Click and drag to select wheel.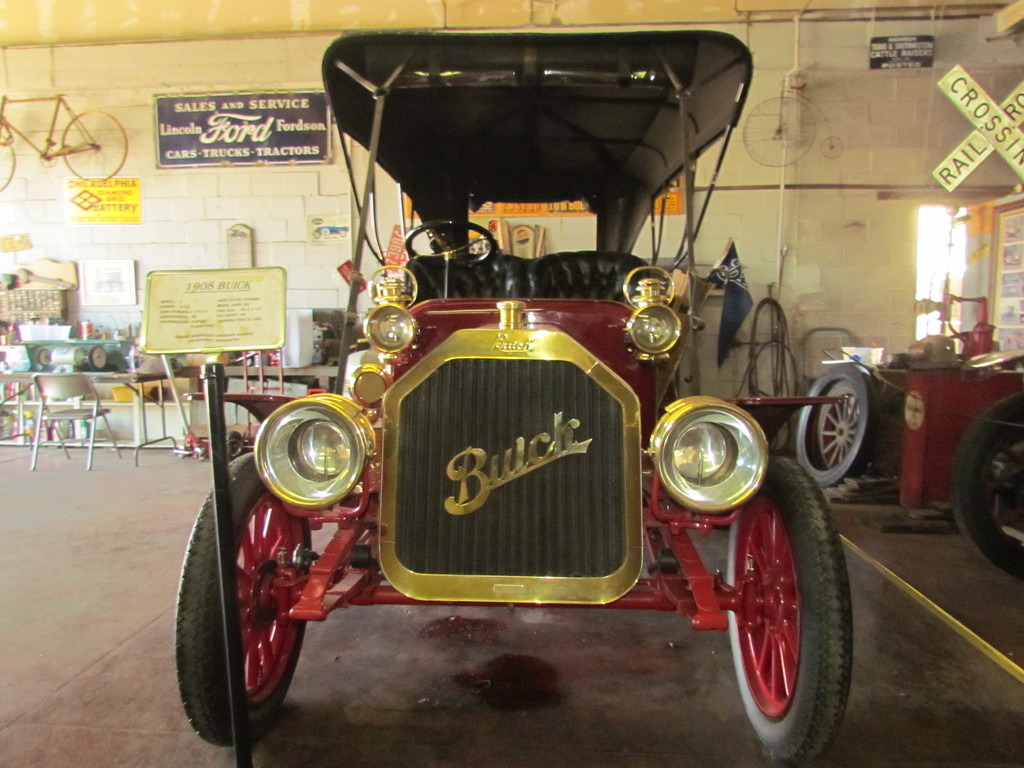
Selection: <bbox>795, 360, 876, 485</bbox>.
